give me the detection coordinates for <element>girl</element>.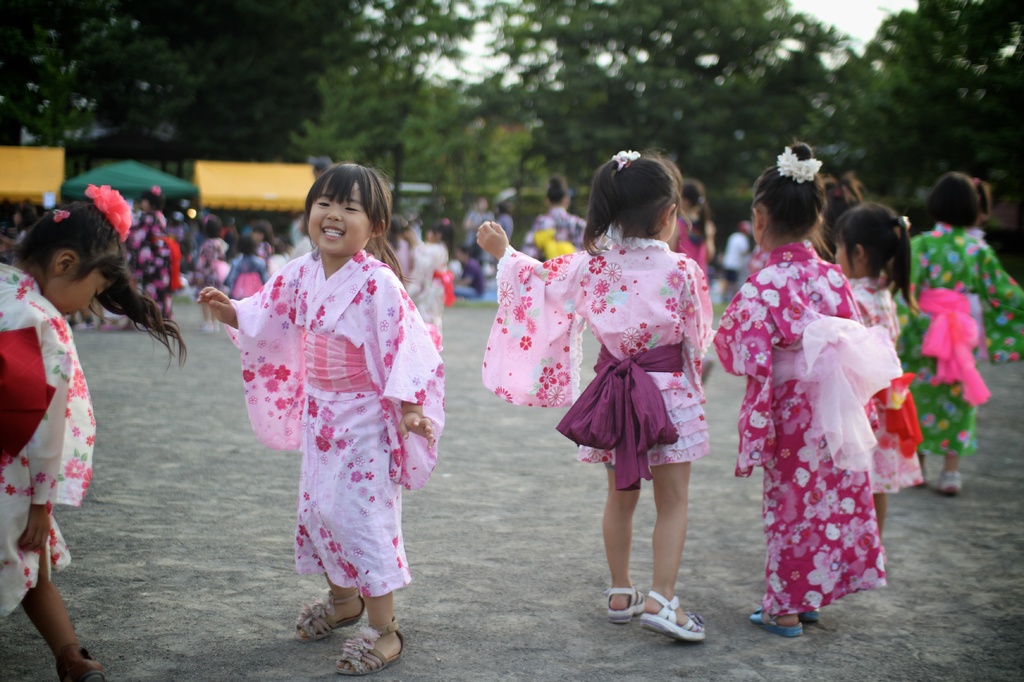
896, 168, 1023, 488.
